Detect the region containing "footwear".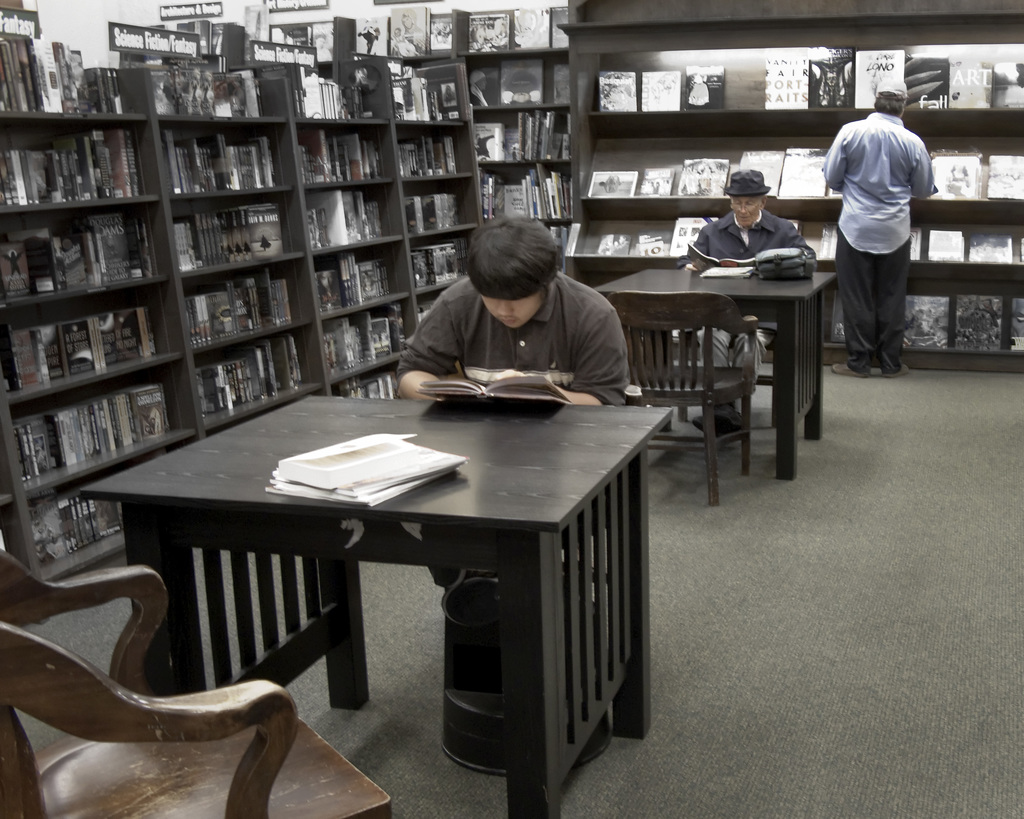
Rect(832, 360, 873, 378).
